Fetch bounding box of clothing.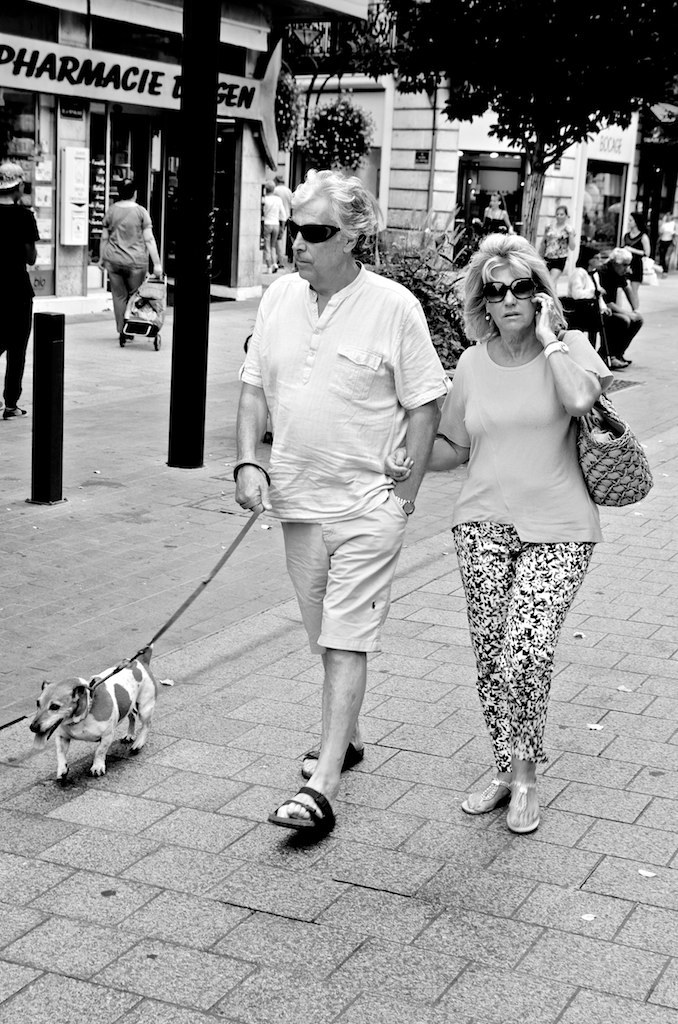
Bbox: box=[279, 484, 412, 663].
